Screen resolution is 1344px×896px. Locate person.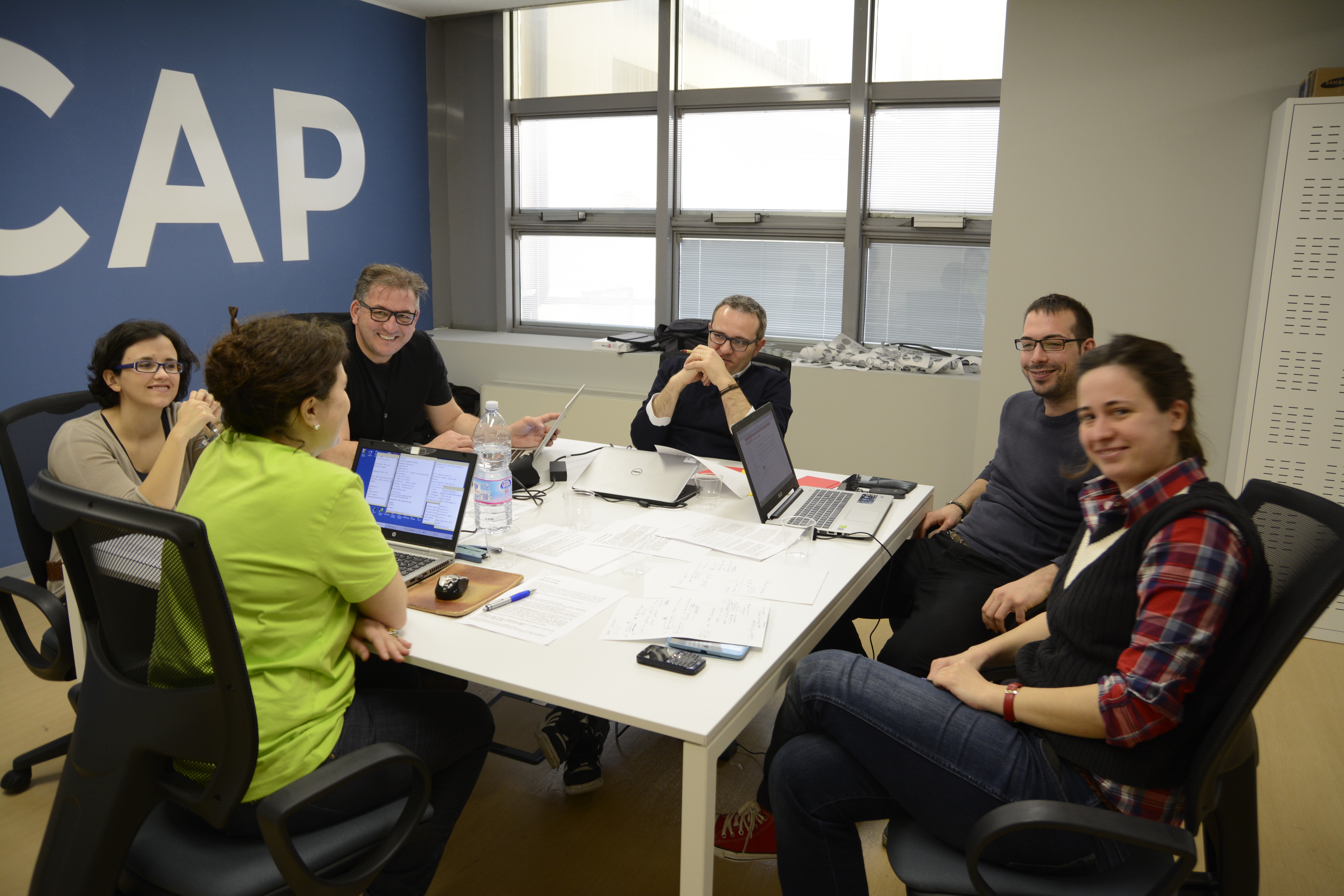
{"left": 159, "top": 74, "right": 288, "bottom": 200}.
